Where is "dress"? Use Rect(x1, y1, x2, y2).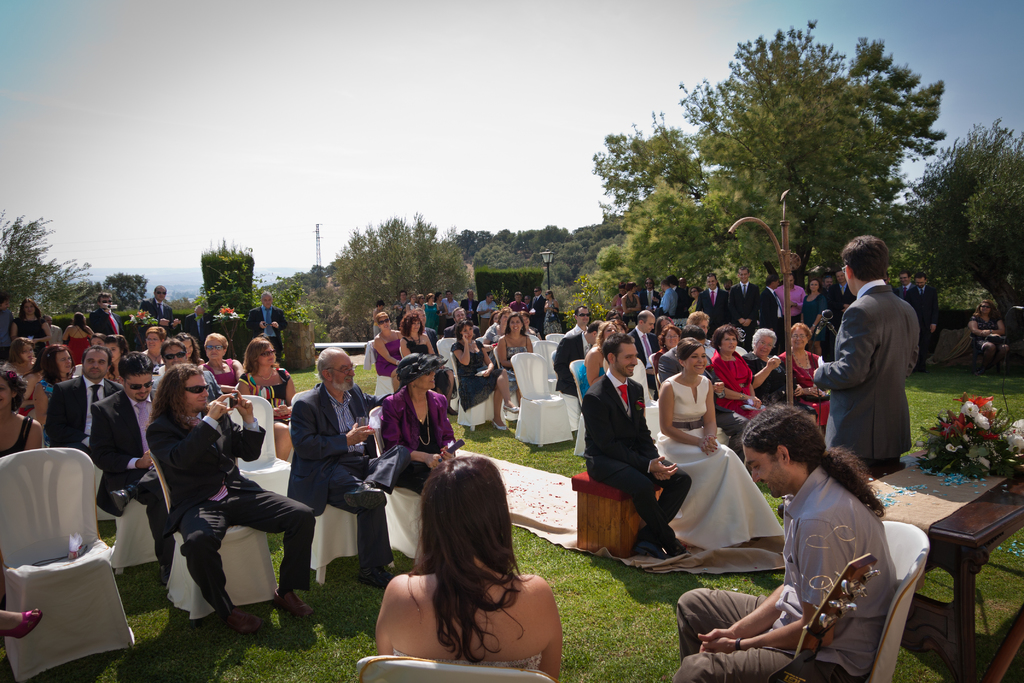
Rect(504, 347, 527, 395).
